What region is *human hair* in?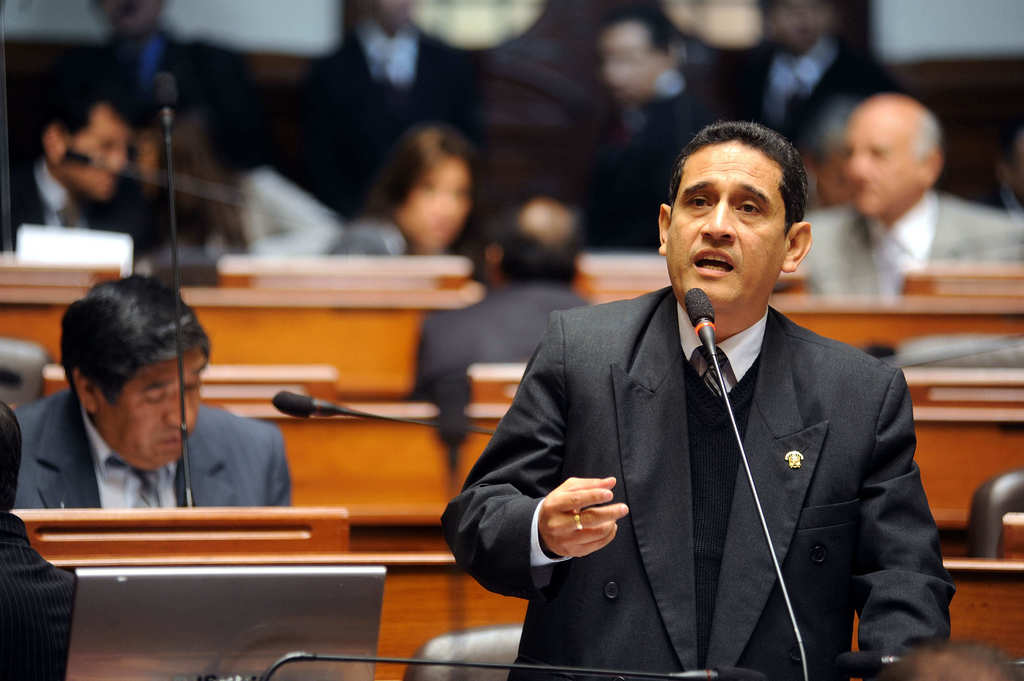
x1=361, y1=116, x2=487, y2=259.
